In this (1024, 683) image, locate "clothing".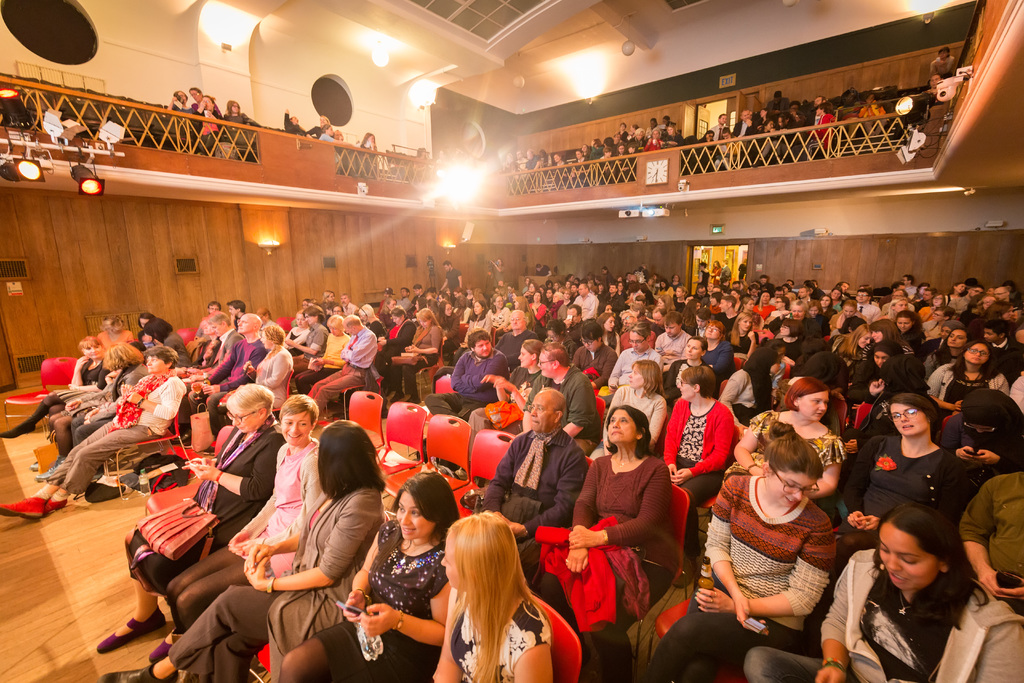
Bounding box: x1=579, y1=294, x2=595, y2=316.
